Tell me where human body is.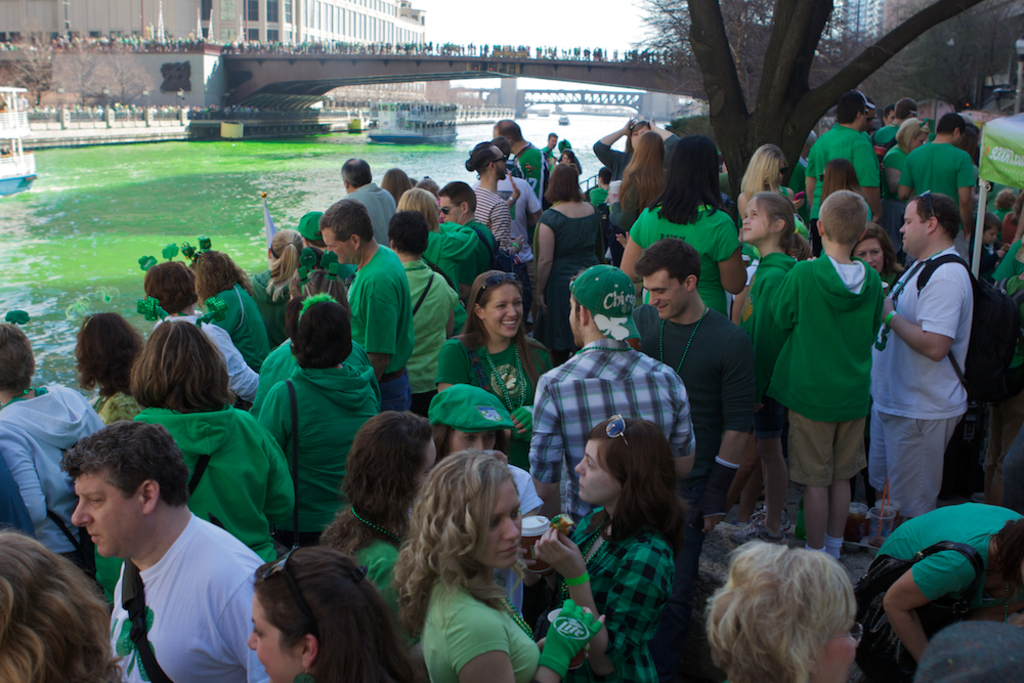
human body is at [867,187,967,528].
